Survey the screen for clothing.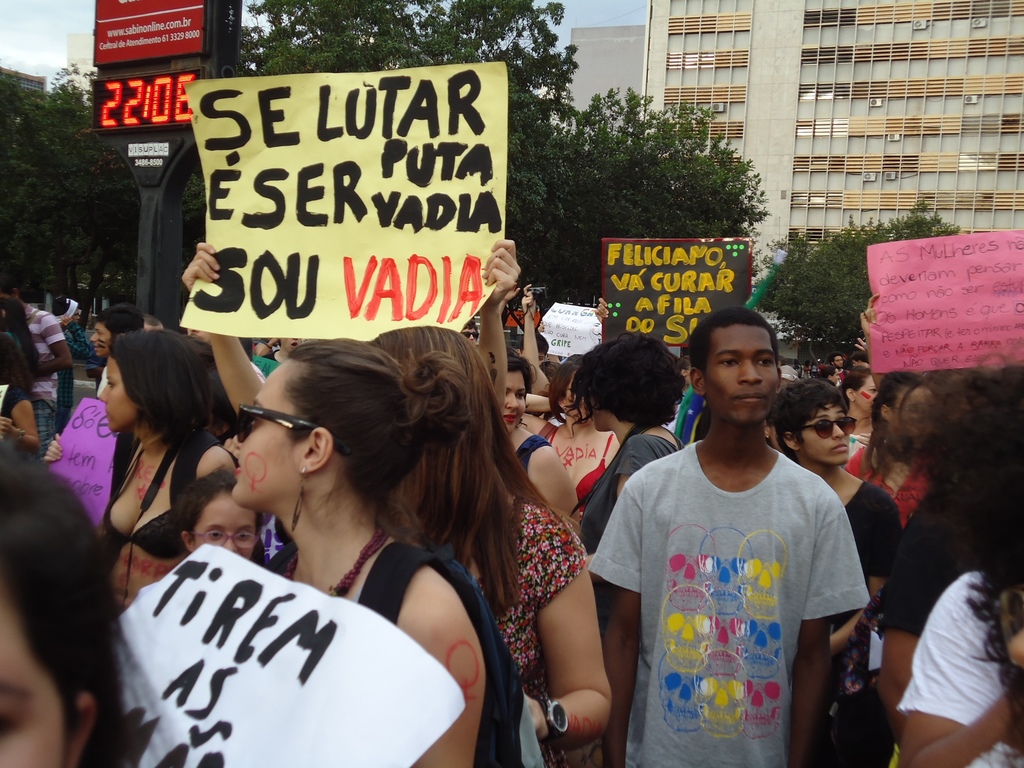
Survey found: bbox=[540, 408, 608, 491].
